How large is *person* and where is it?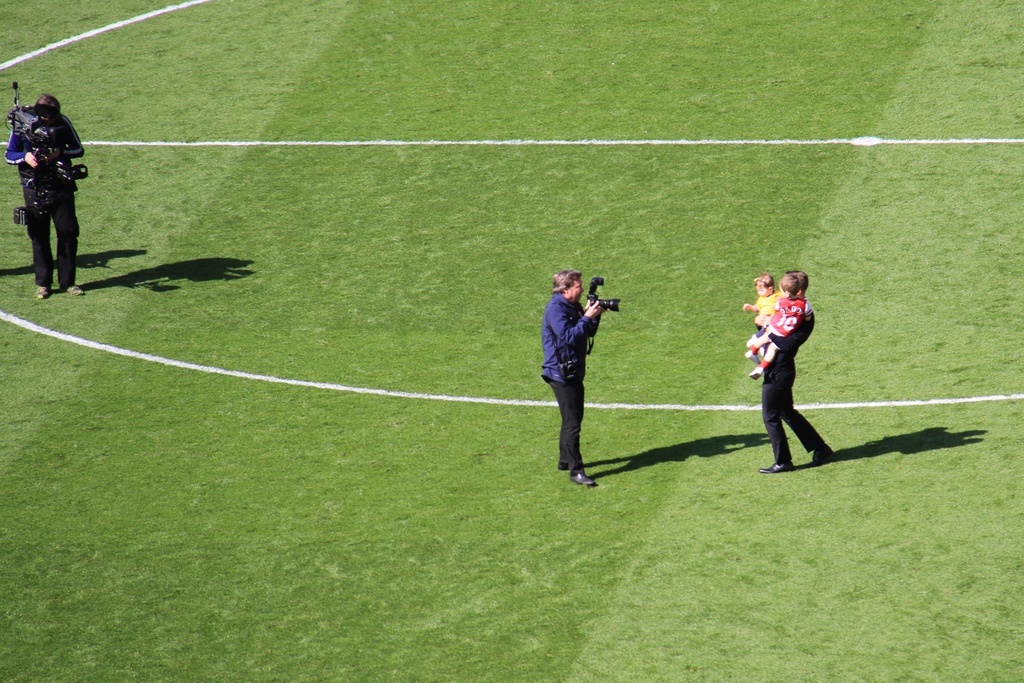
Bounding box: box(758, 267, 835, 474).
